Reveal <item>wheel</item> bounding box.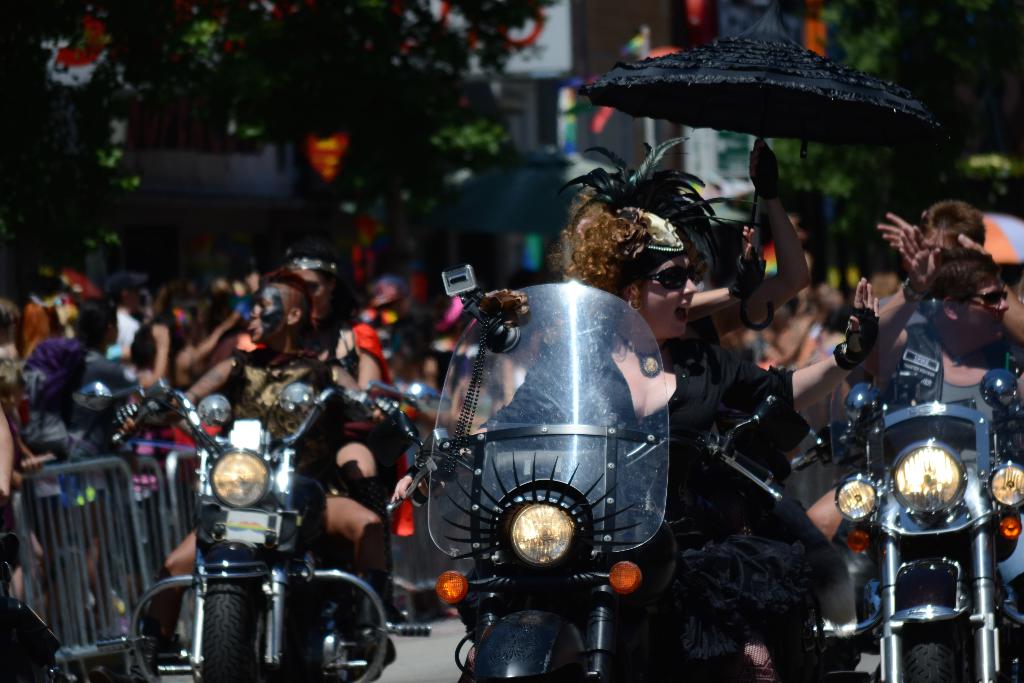
Revealed: <box>906,628,963,682</box>.
